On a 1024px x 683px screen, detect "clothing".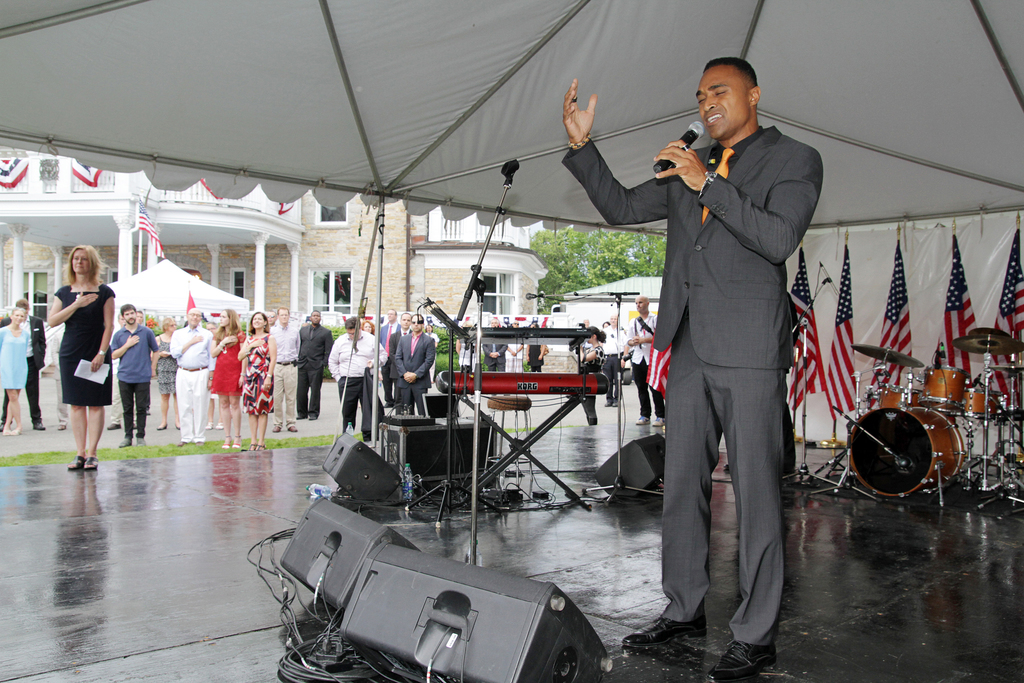
<region>112, 323, 158, 432</region>.
